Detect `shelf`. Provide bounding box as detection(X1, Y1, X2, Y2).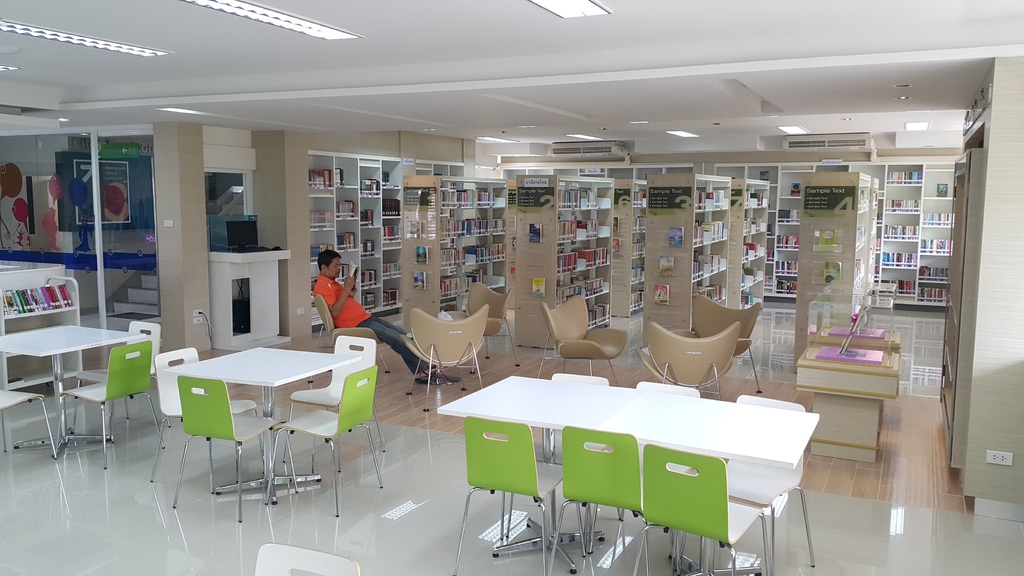
detection(627, 175, 650, 317).
